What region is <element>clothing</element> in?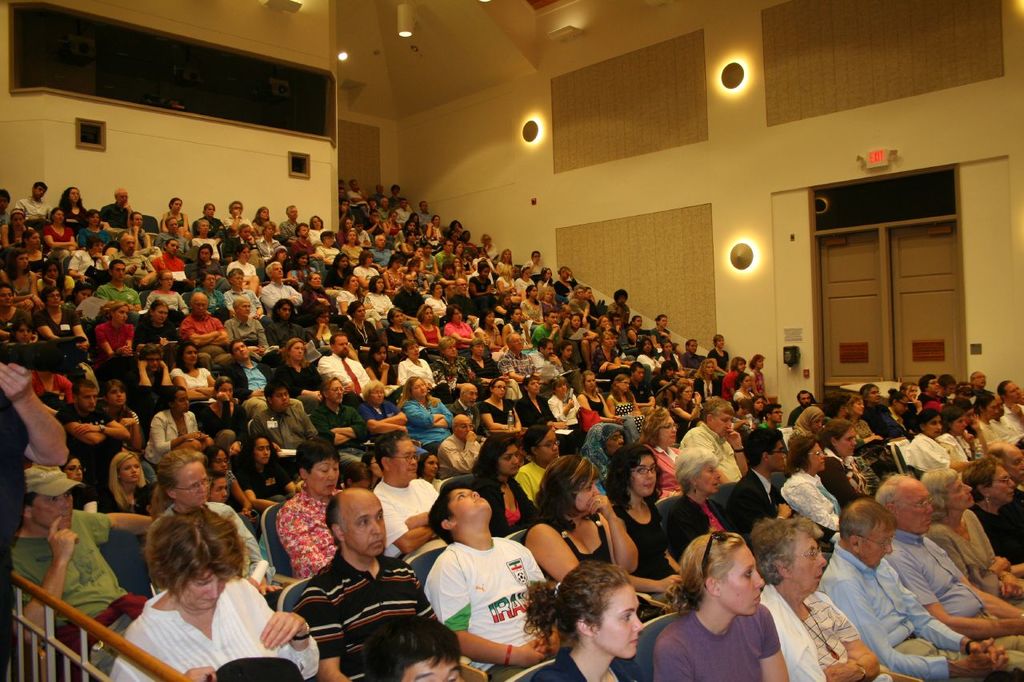
select_region(726, 366, 742, 394).
